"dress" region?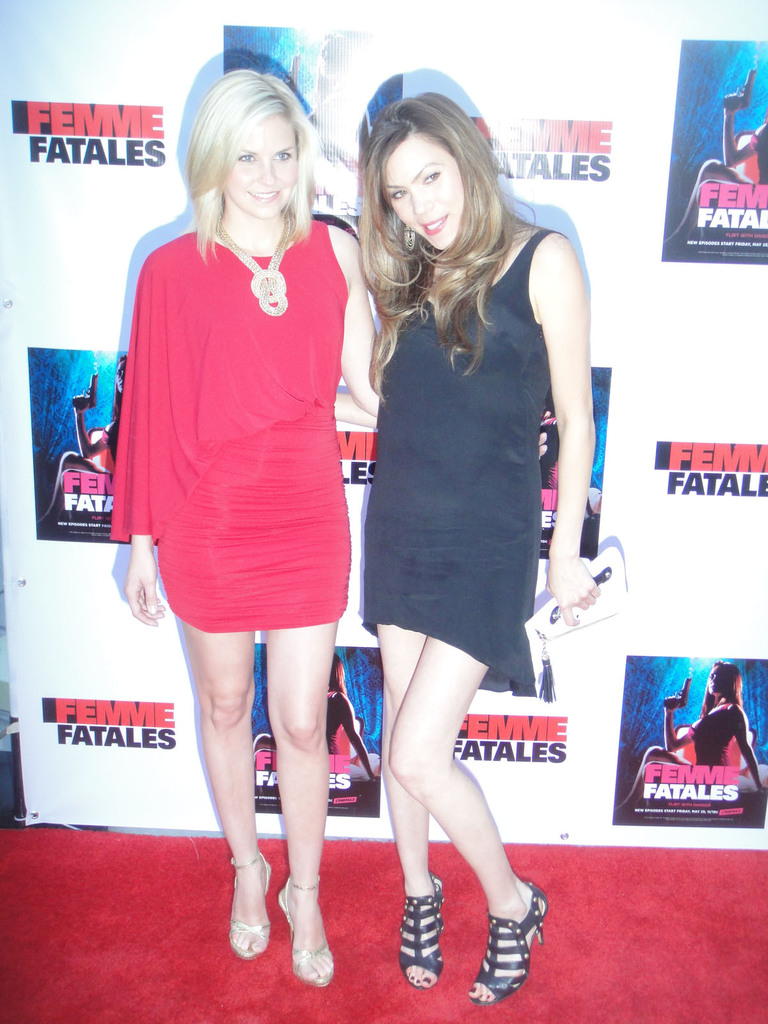
[103, 220, 348, 632]
